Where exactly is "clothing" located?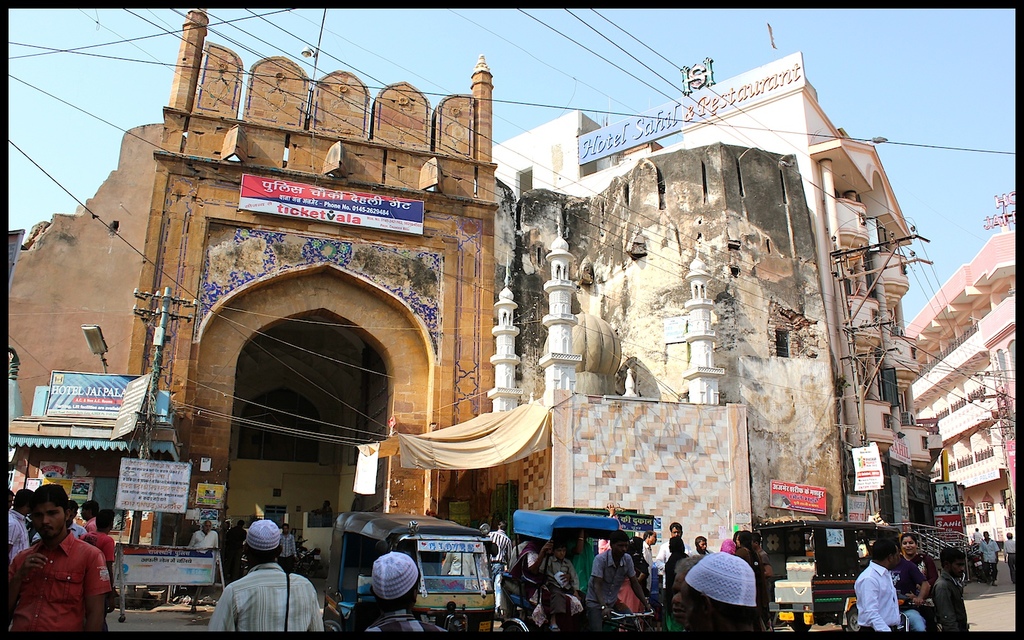
Its bounding box is box=[590, 545, 629, 609].
